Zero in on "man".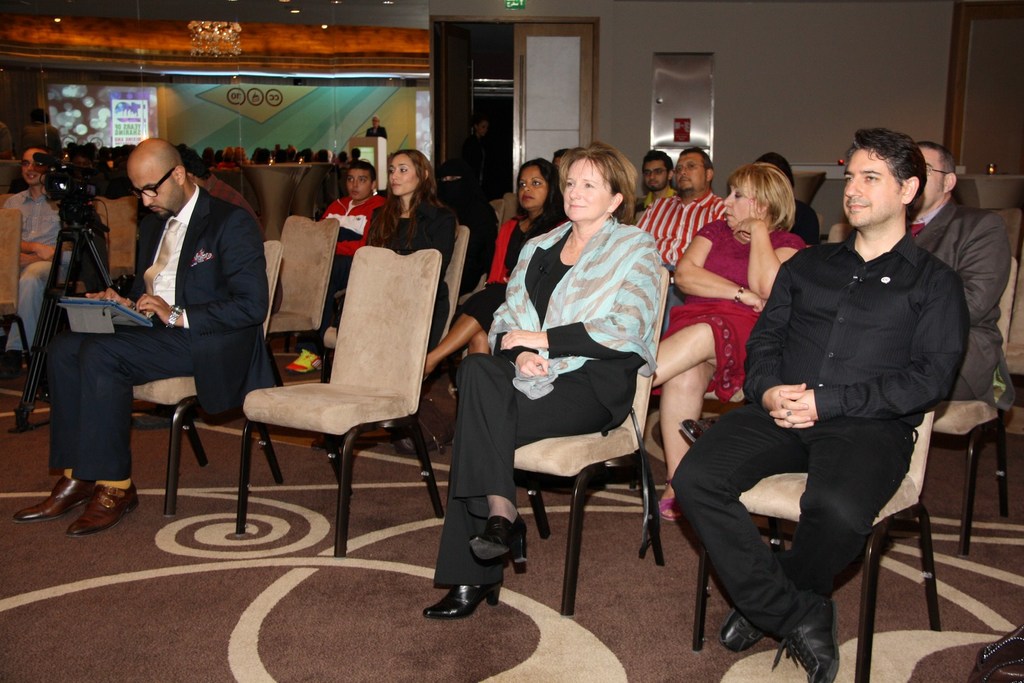
Zeroed in: 628 142 728 375.
